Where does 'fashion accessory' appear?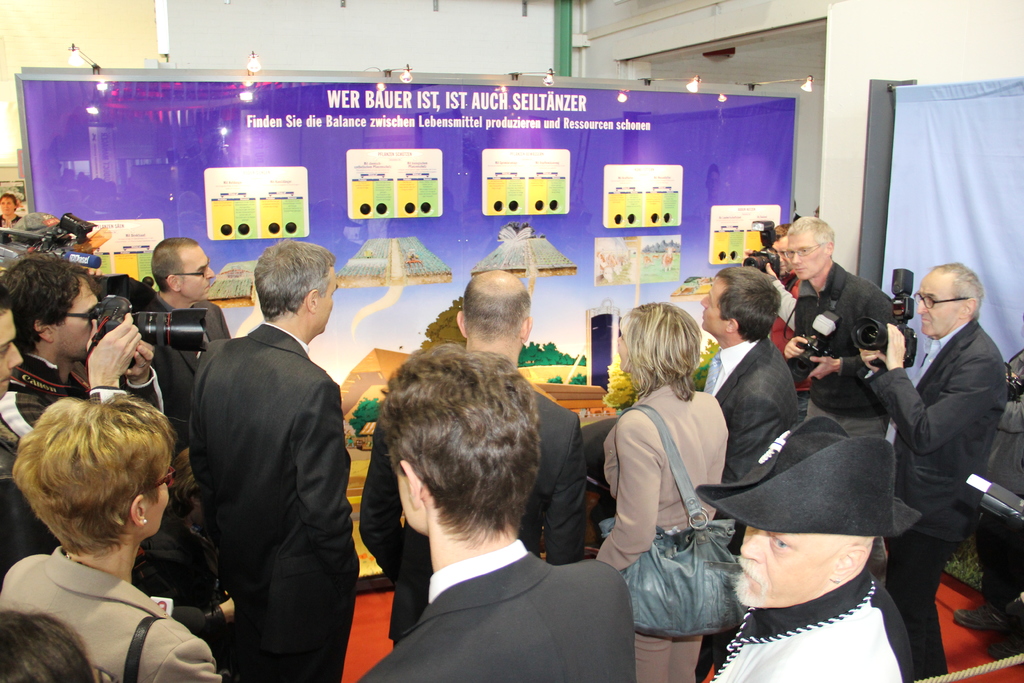
Appears at left=141, top=518, right=149, bottom=525.
